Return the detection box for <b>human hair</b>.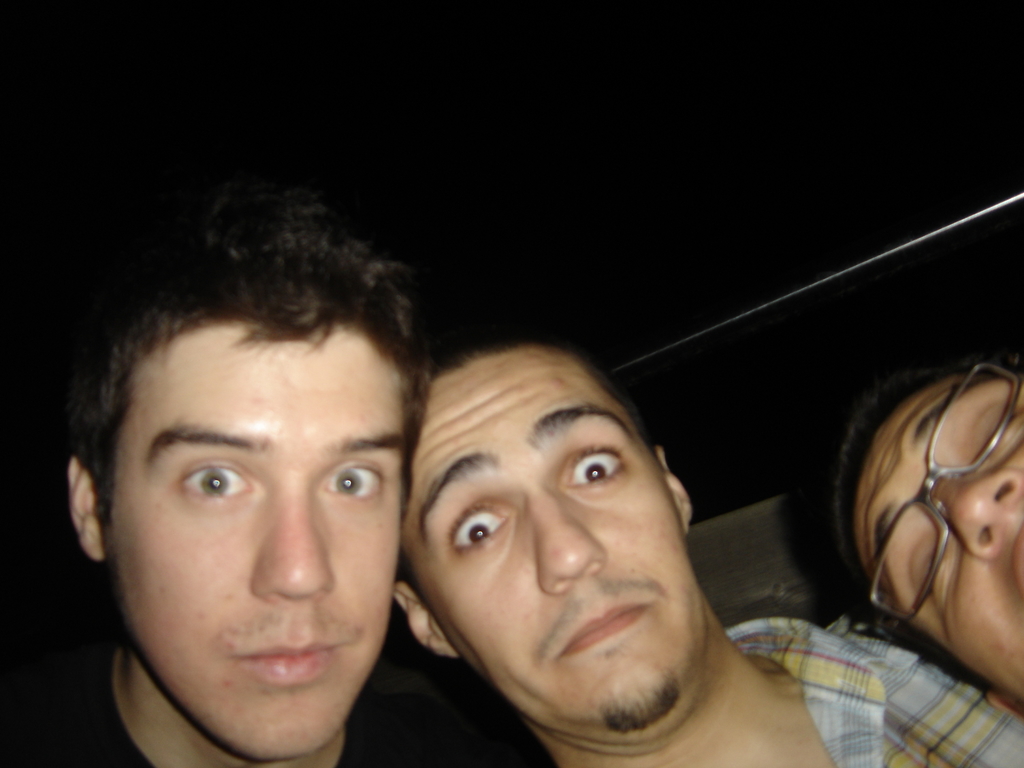
box=[827, 358, 1023, 692].
